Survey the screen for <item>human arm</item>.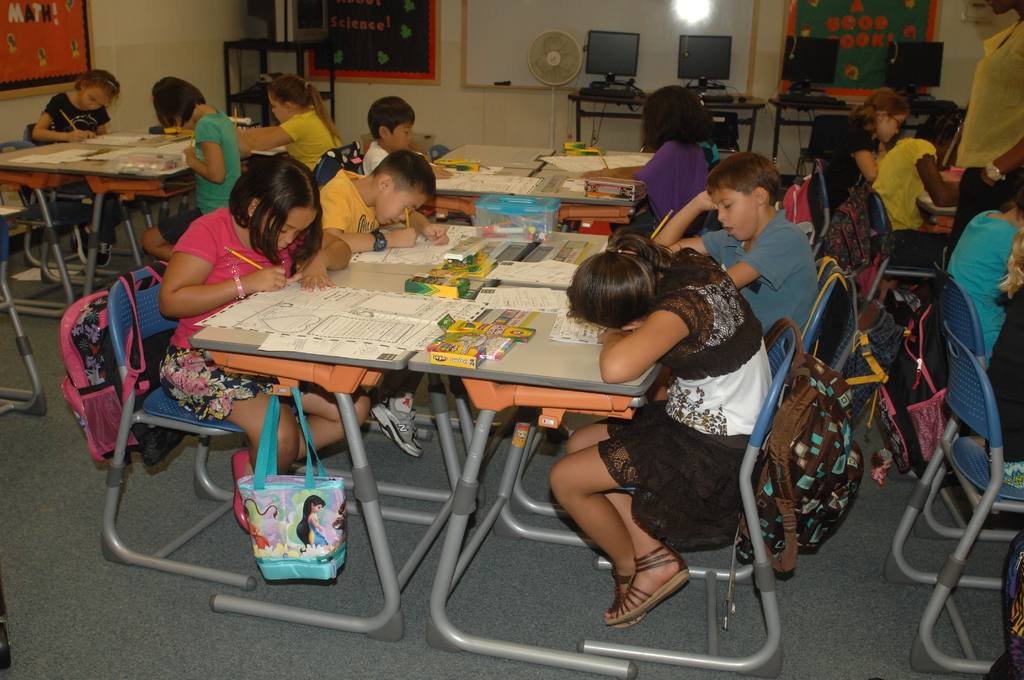
Survey found: [x1=586, y1=316, x2=698, y2=384].
